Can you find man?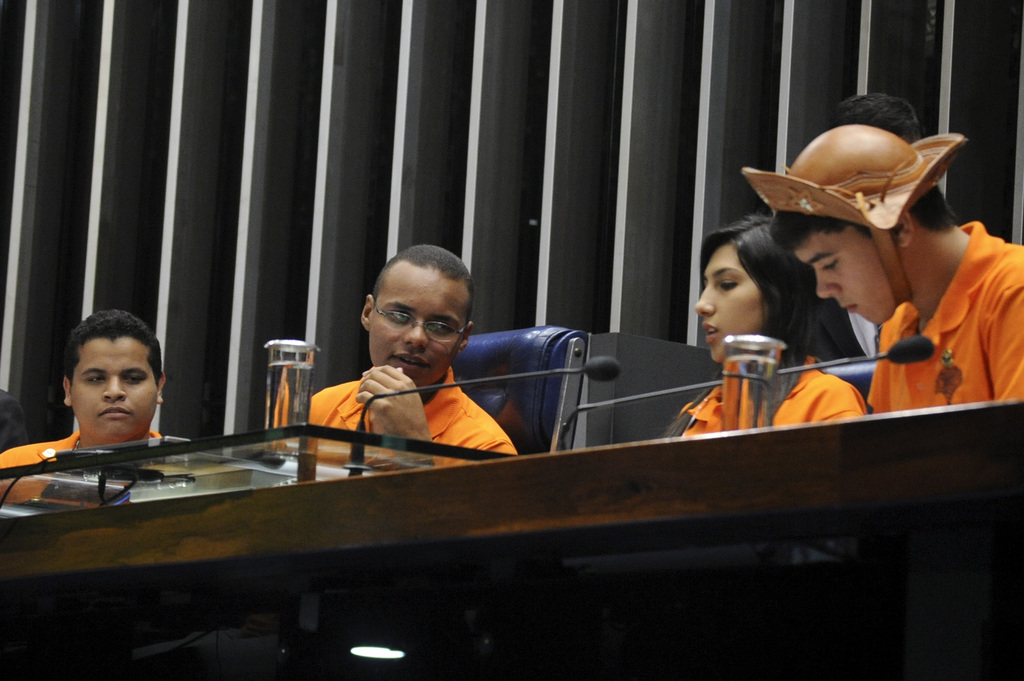
Yes, bounding box: 740, 115, 1023, 414.
